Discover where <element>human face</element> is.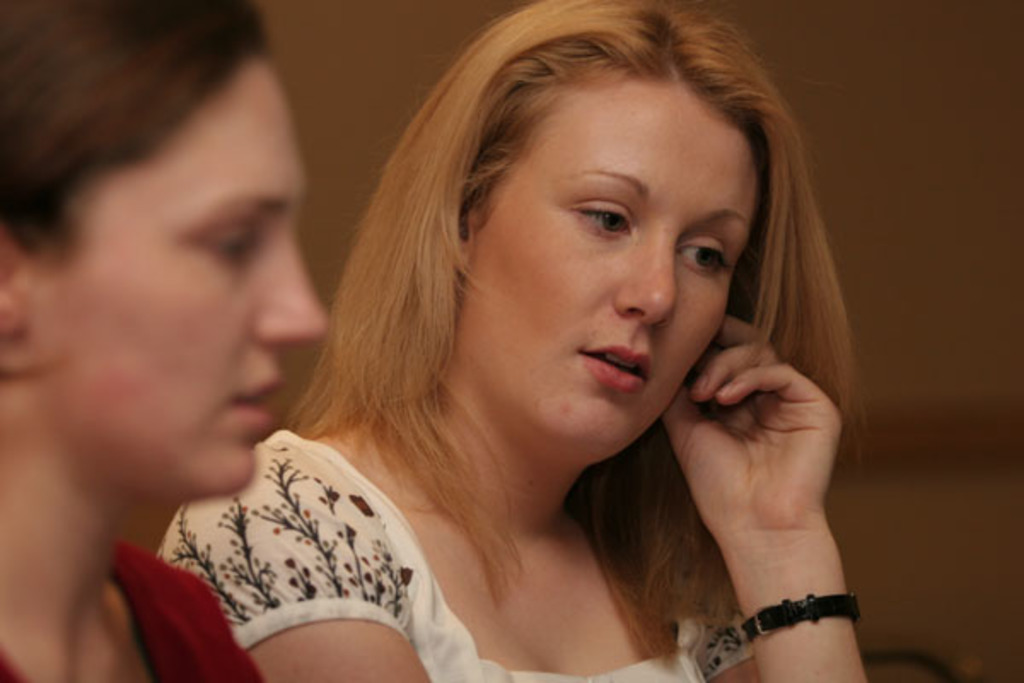
Discovered at 463,79,754,461.
